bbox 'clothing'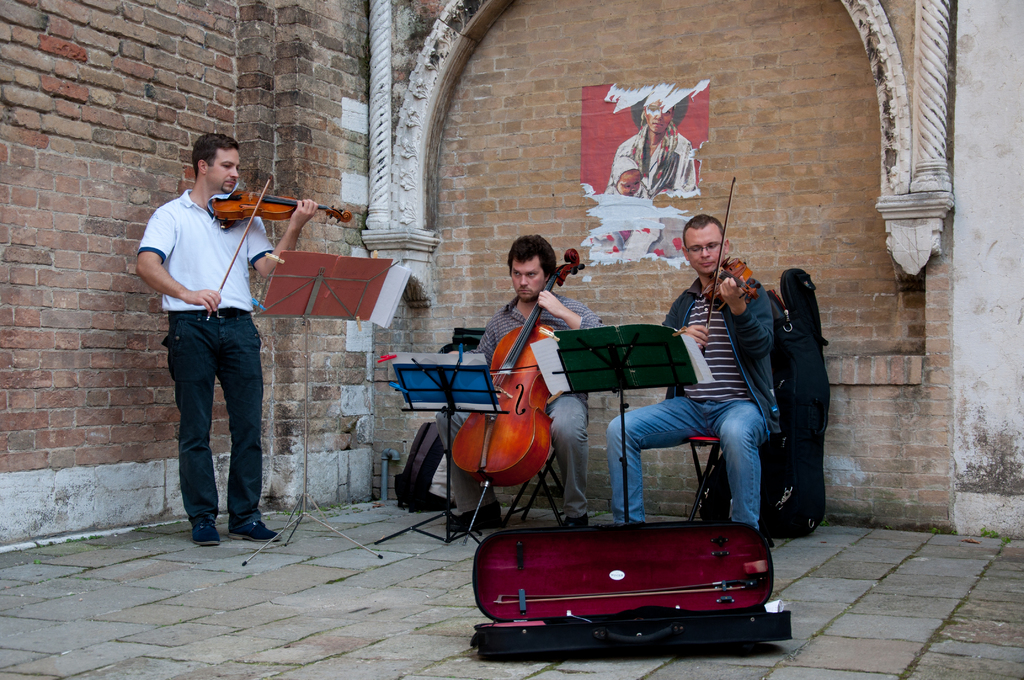
(left=429, top=293, right=594, bottom=522)
